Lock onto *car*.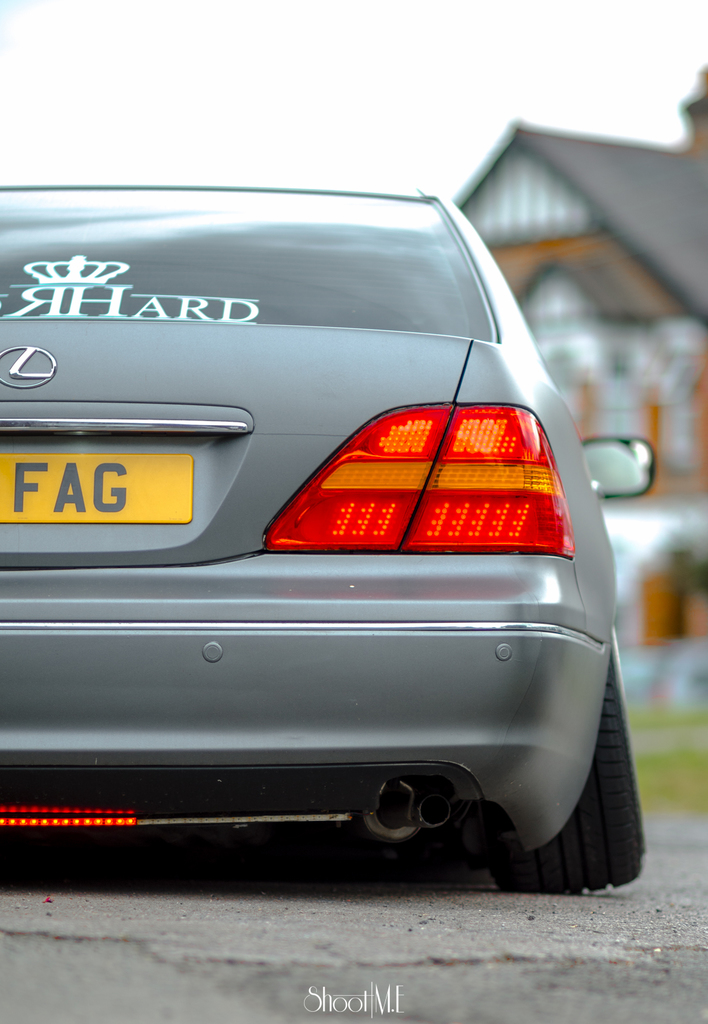
Locked: [0, 172, 661, 900].
